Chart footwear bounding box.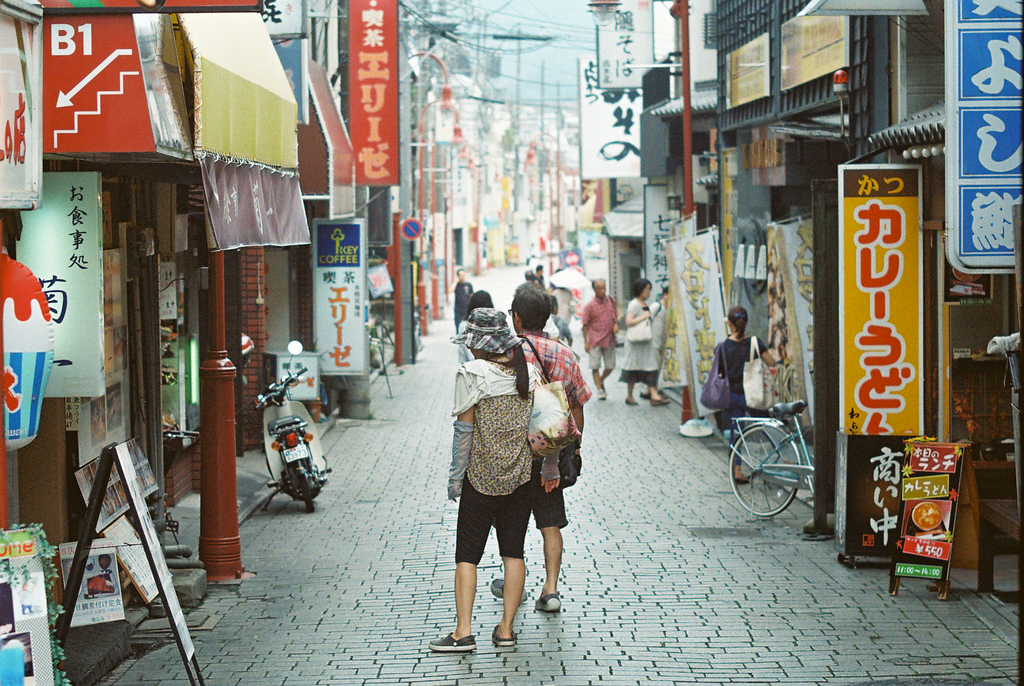
Charted: (648, 397, 675, 409).
